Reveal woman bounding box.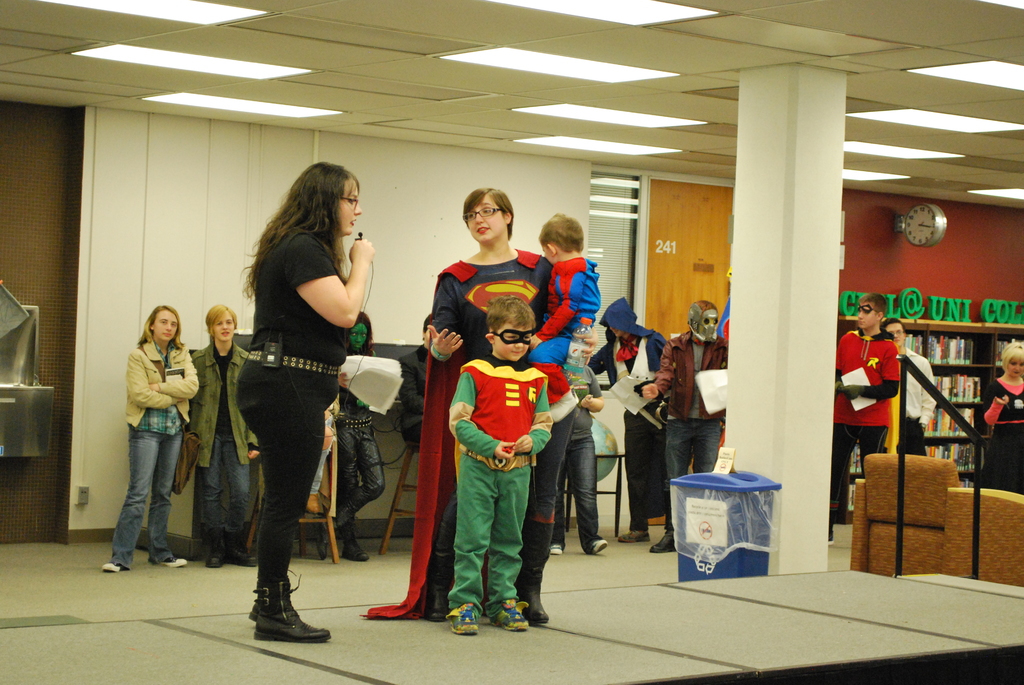
Revealed: [x1=308, y1=308, x2=384, y2=562].
